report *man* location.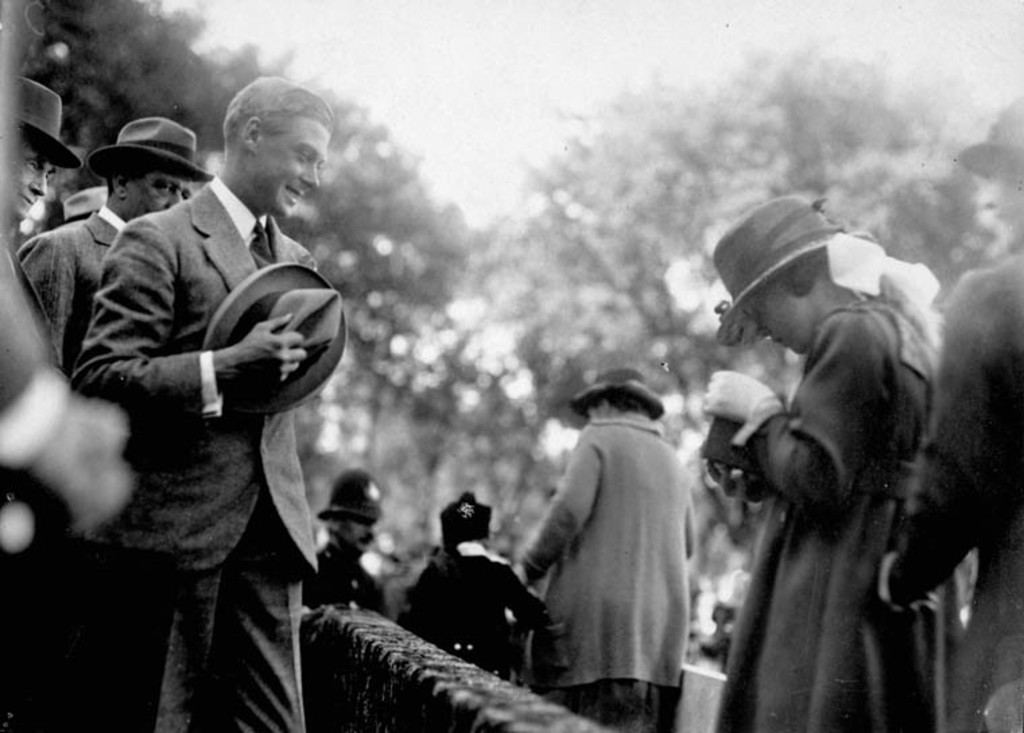
Report: <bbox>872, 89, 1023, 732</bbox>.
